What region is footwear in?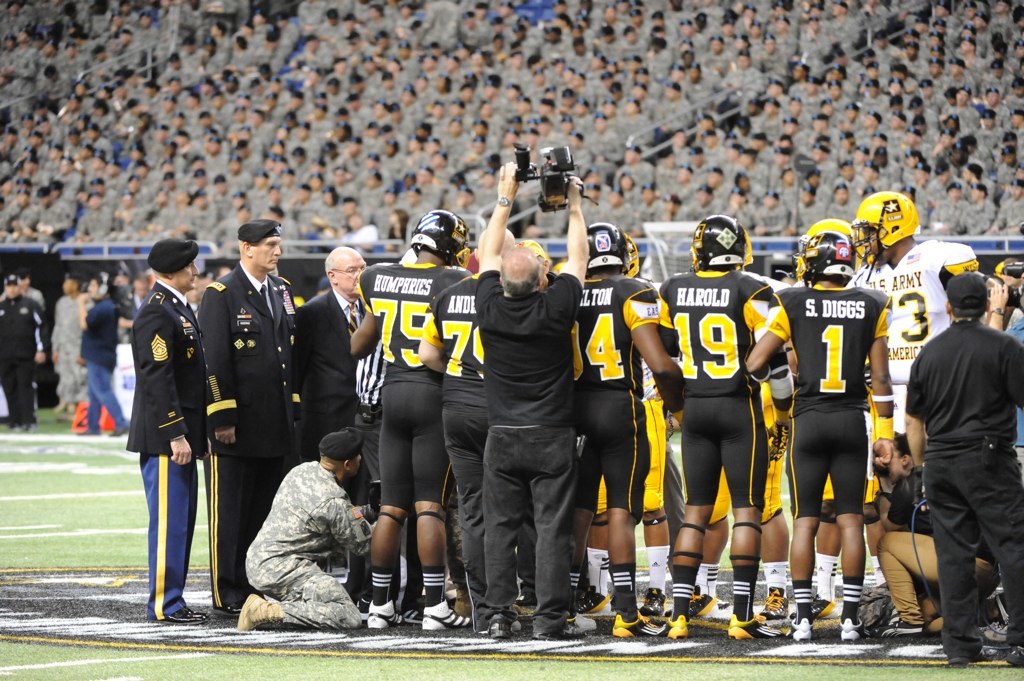
<region>609, 610, 666, 640</region>.
